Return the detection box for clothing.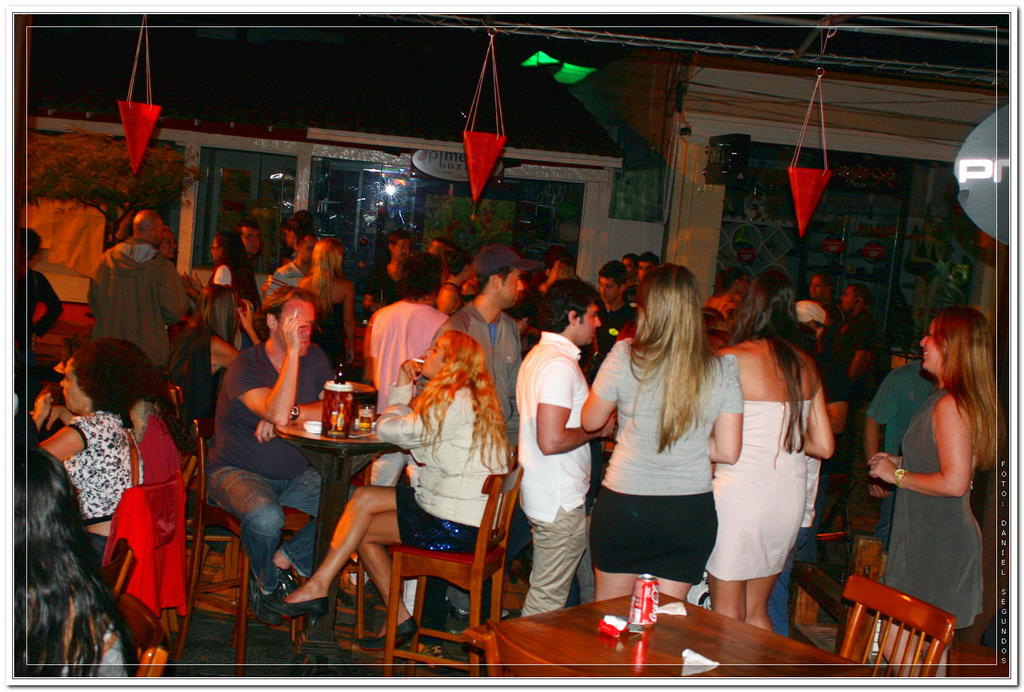
box=[712, 401, 808, 579].
